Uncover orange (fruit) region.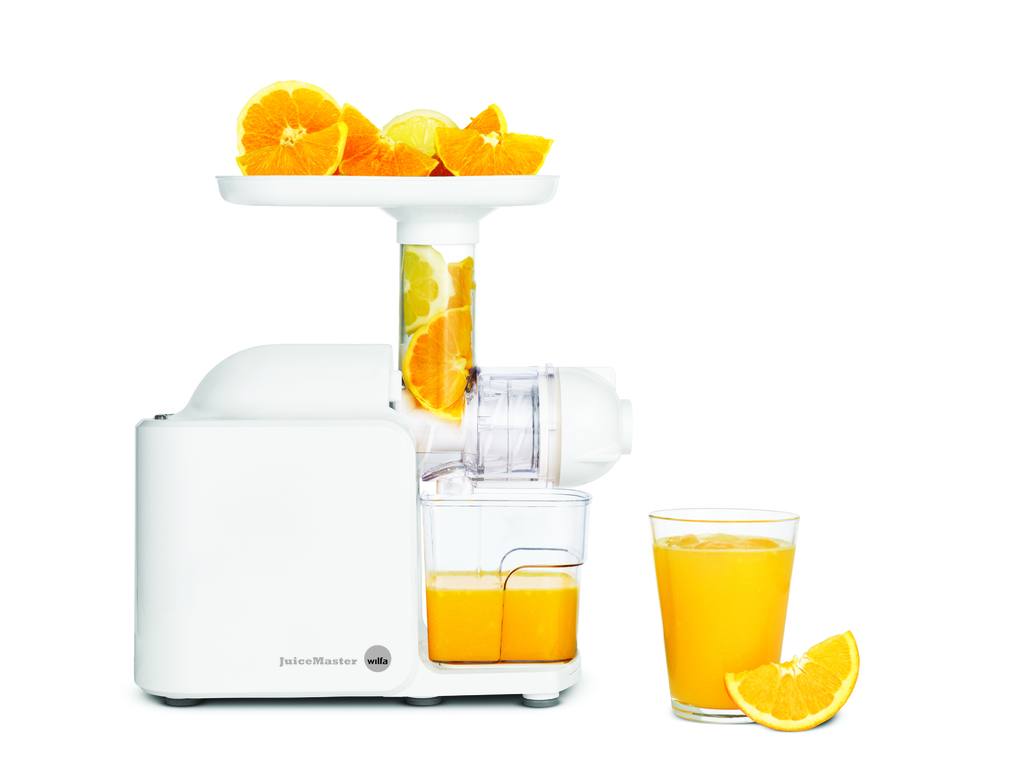
Uncovered: x1=723, y1=630, x2=862, y2=730.
